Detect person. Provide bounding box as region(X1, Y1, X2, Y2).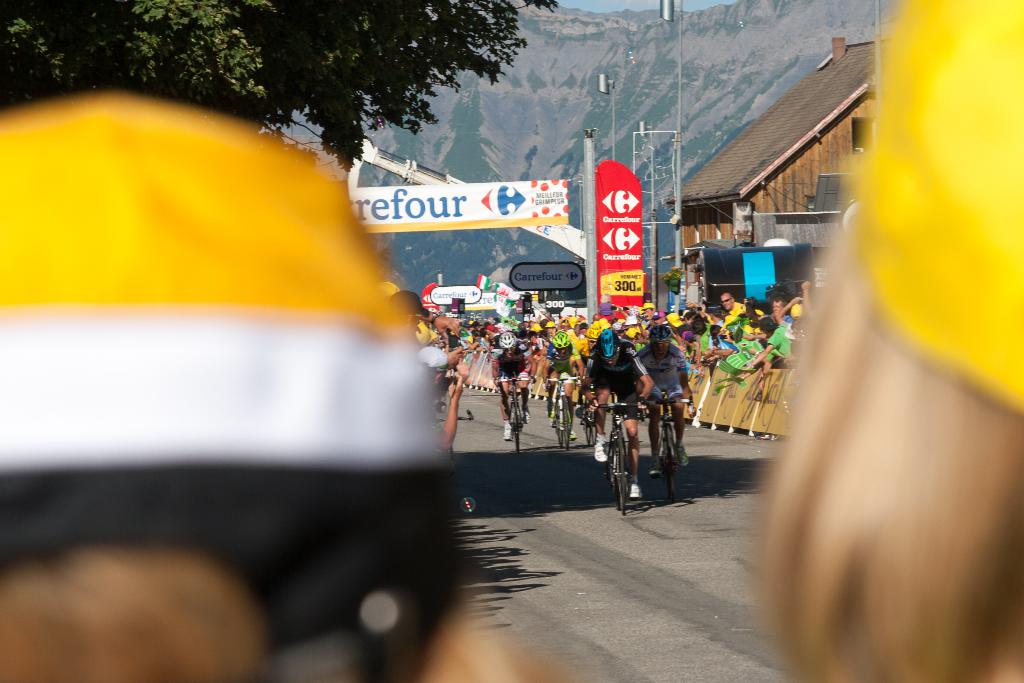
region(639, 295, 817, 372).
